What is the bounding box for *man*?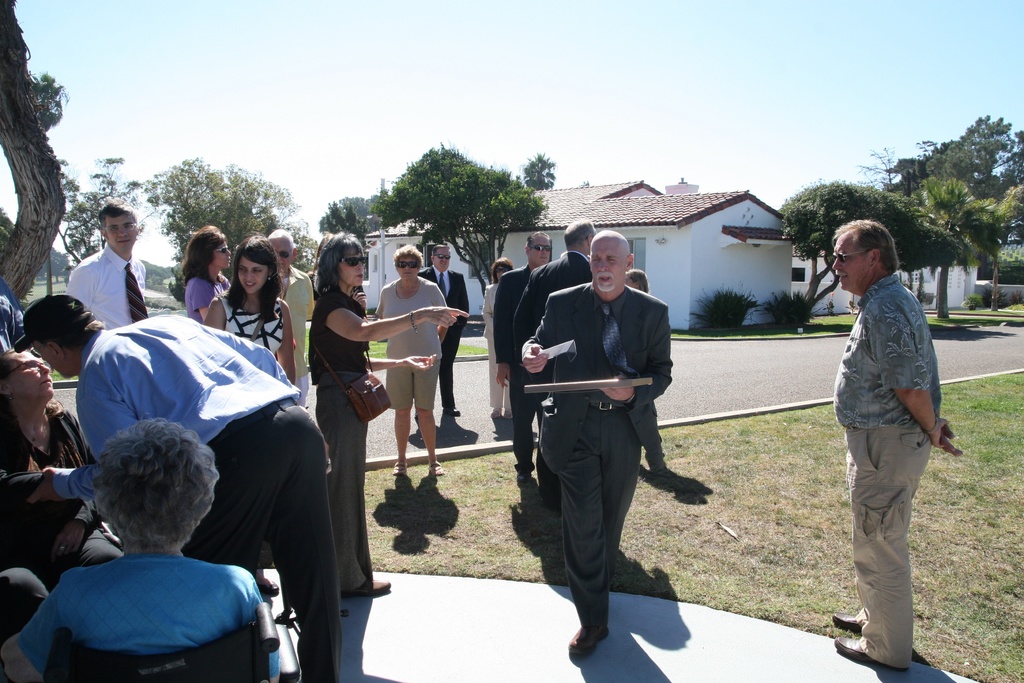
bbox=(515, 218, 596, 508).
